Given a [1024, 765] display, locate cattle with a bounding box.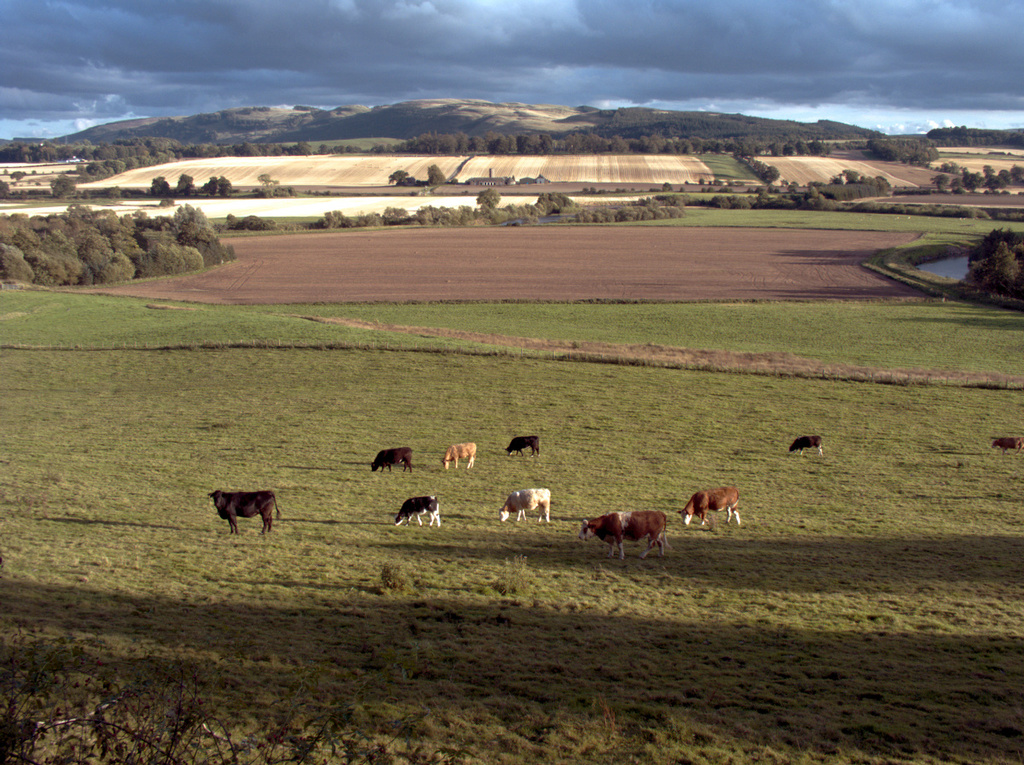
Located: [212,494,284,533].
